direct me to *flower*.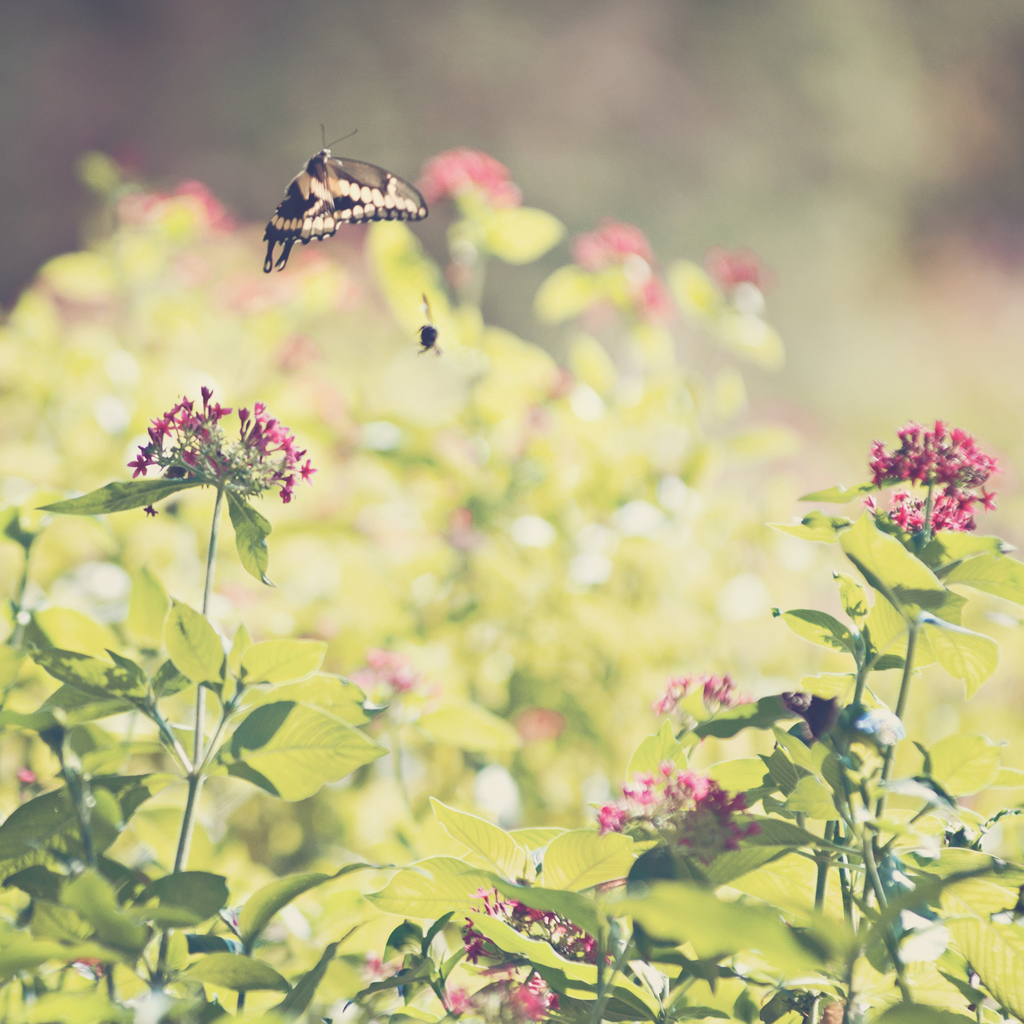
Direction: left=409, top=147, right=519, bottom=220.
